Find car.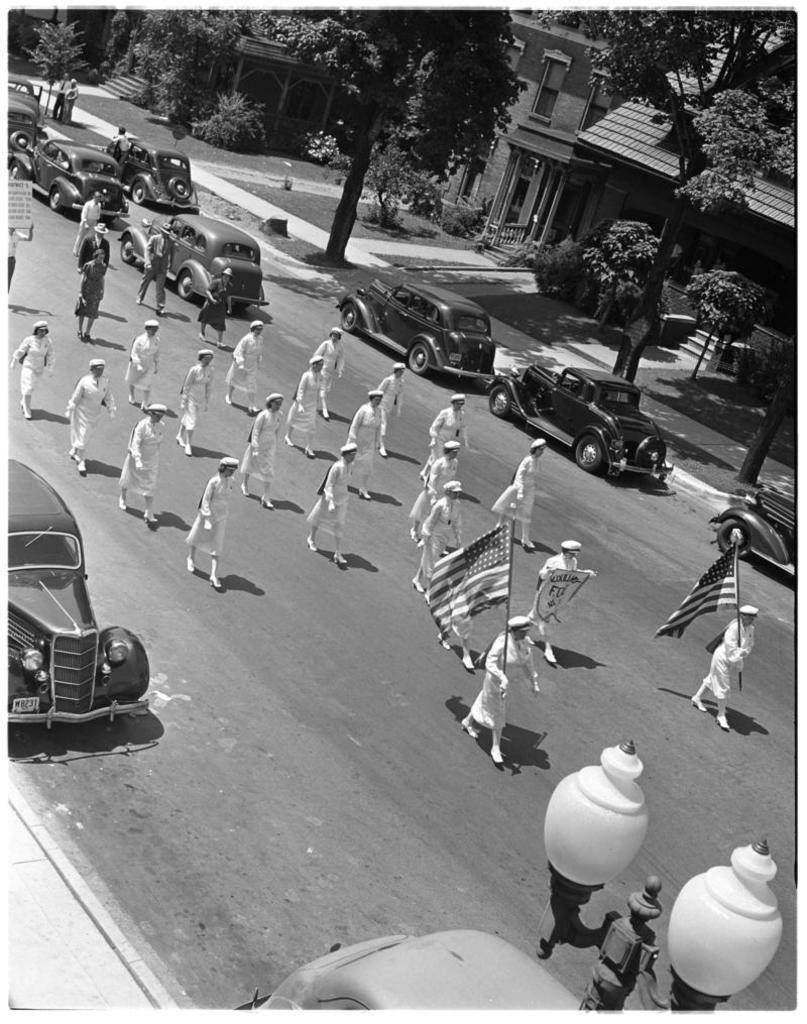
box(708, 478, 804, 583).
